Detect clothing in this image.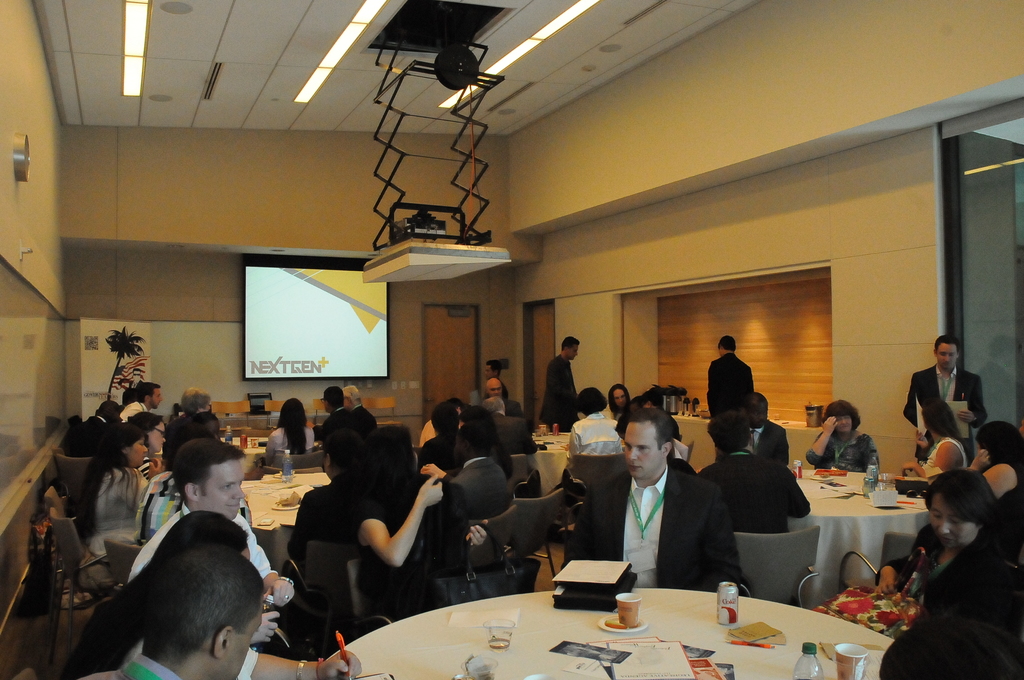
Detection: box=[287, 476, 371, 594].
